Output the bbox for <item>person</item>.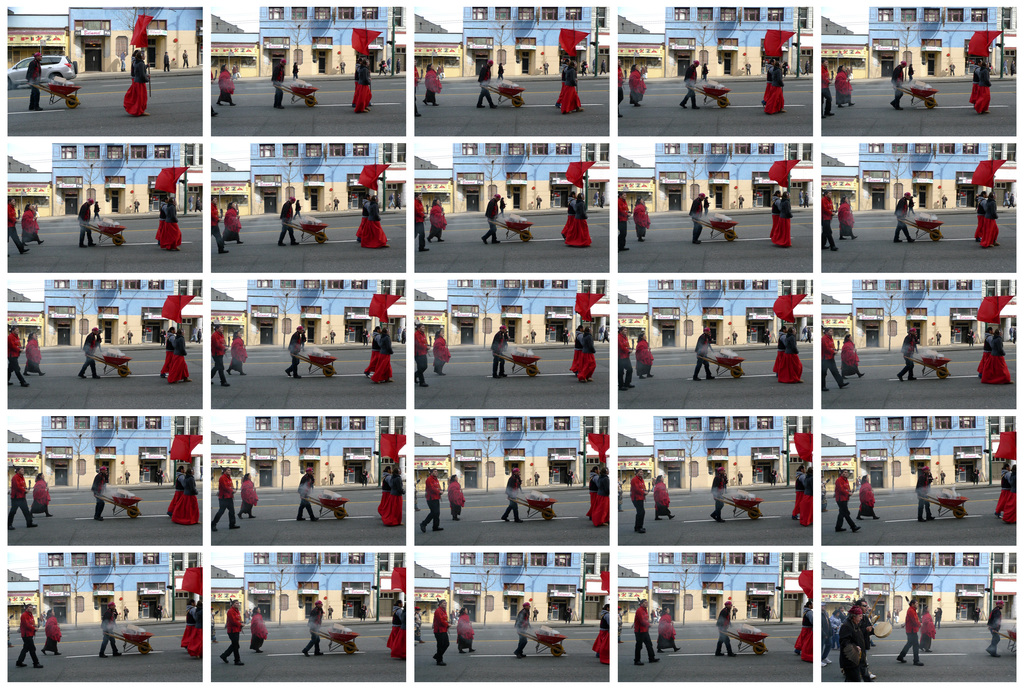
819:326:854:391.
